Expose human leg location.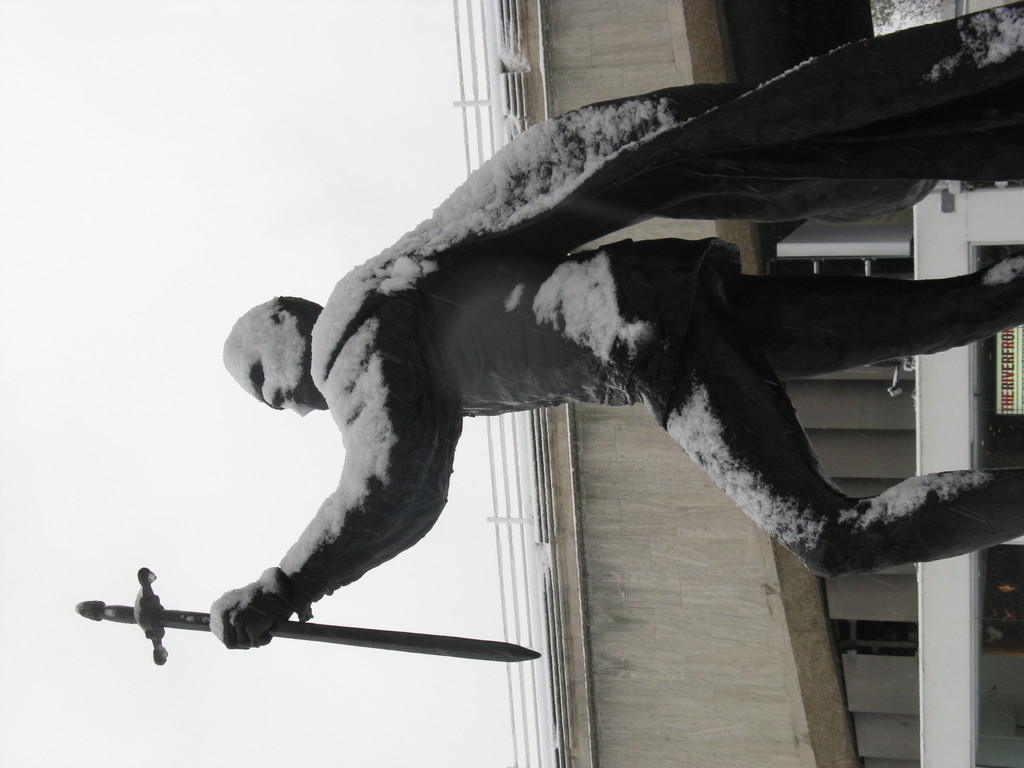
Exposed at [640, 286, 1023, 579].
